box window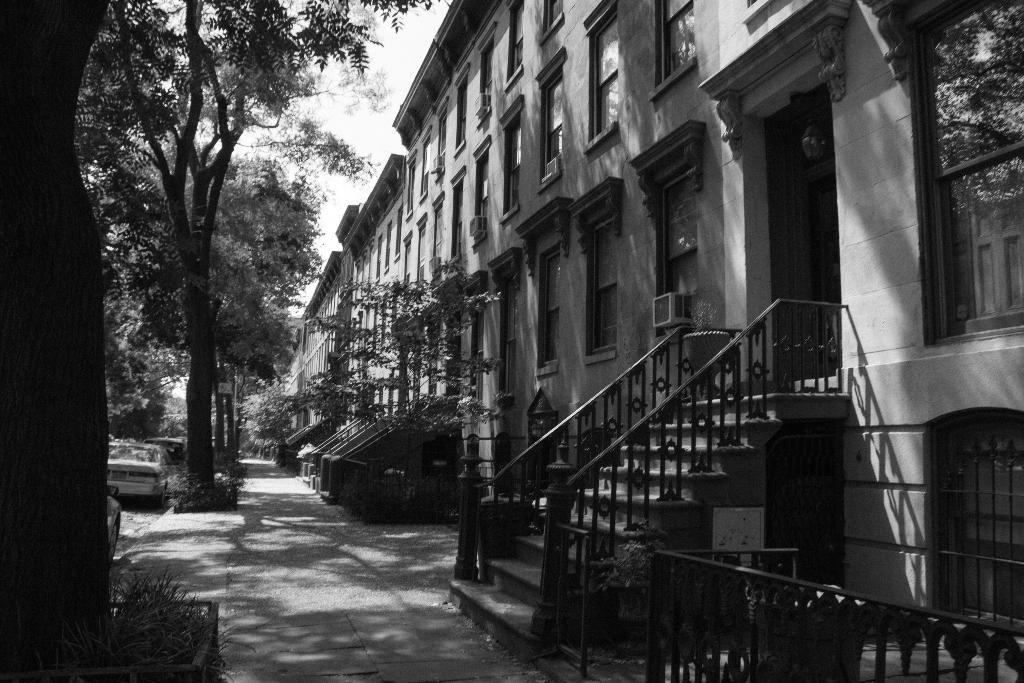
(x1=532, y1=0, x2=572, y2=49)
